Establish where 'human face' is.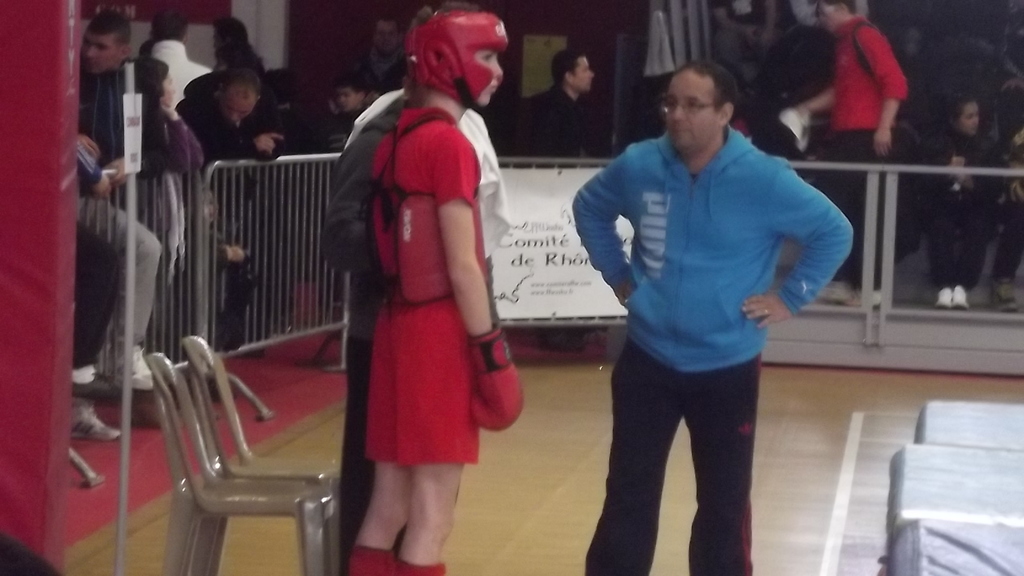
Established at (474,51,502,108).
